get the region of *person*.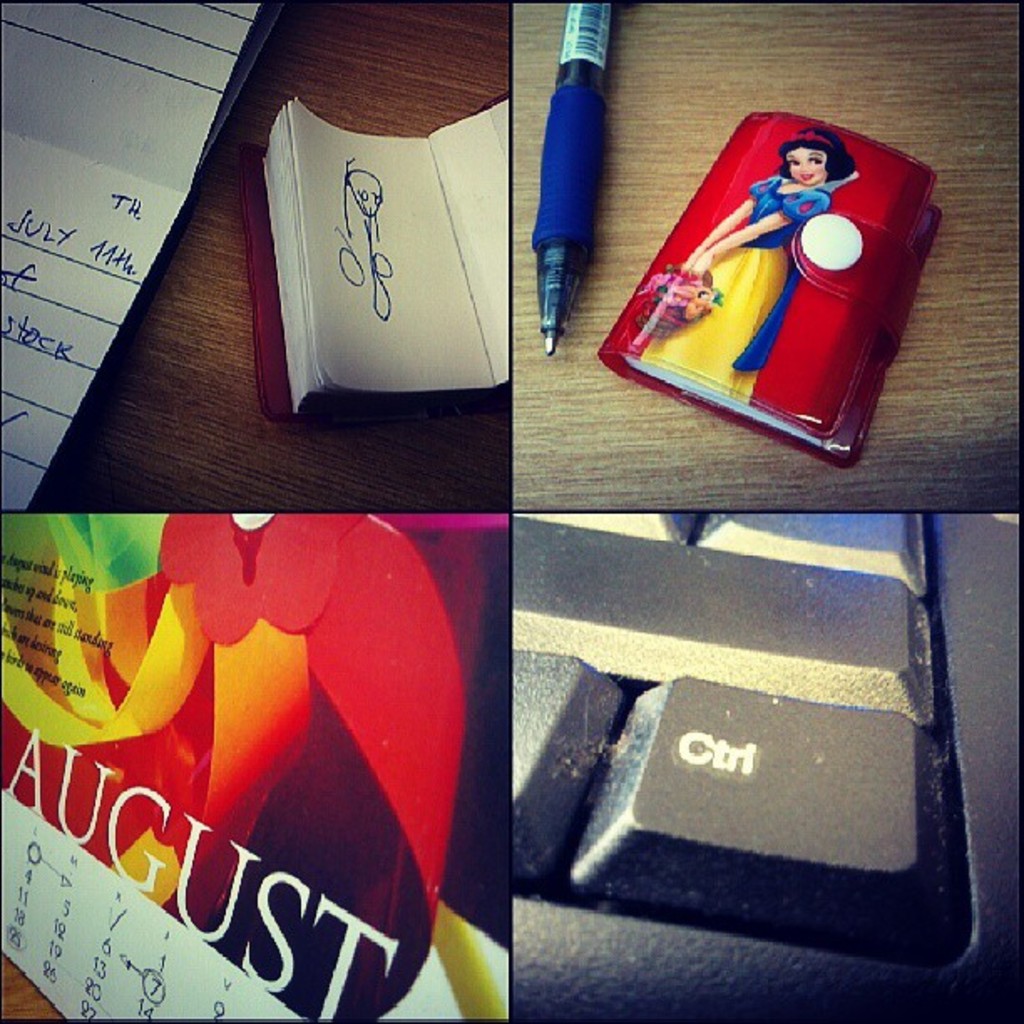
box=[631, 127, 857, 398].
